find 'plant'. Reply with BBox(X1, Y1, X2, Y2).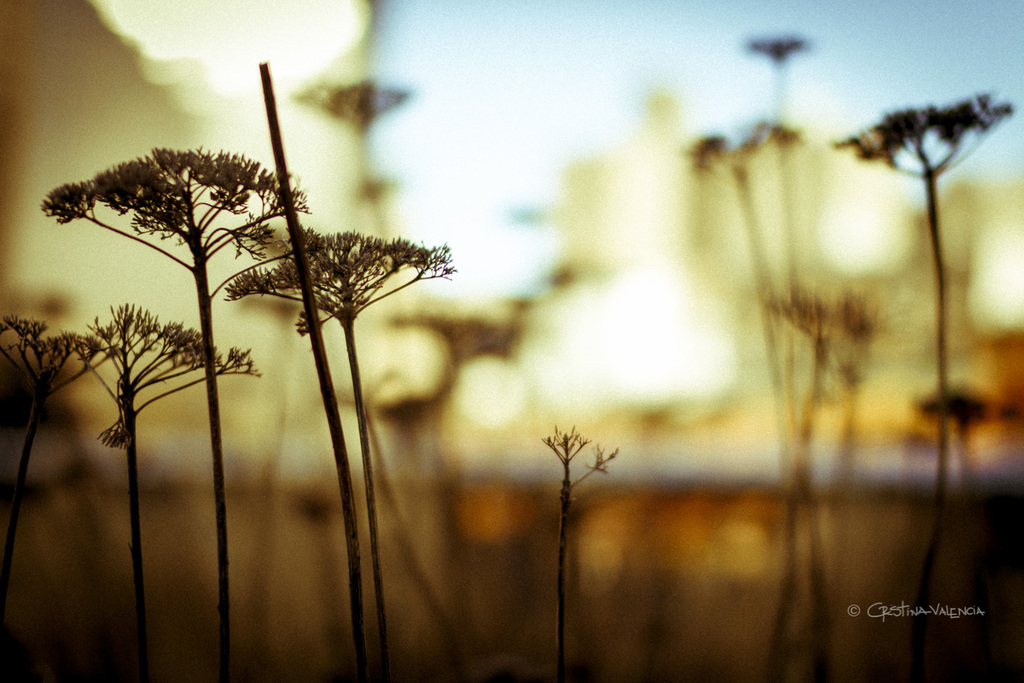
BBox(834, 84, 985, 674).
